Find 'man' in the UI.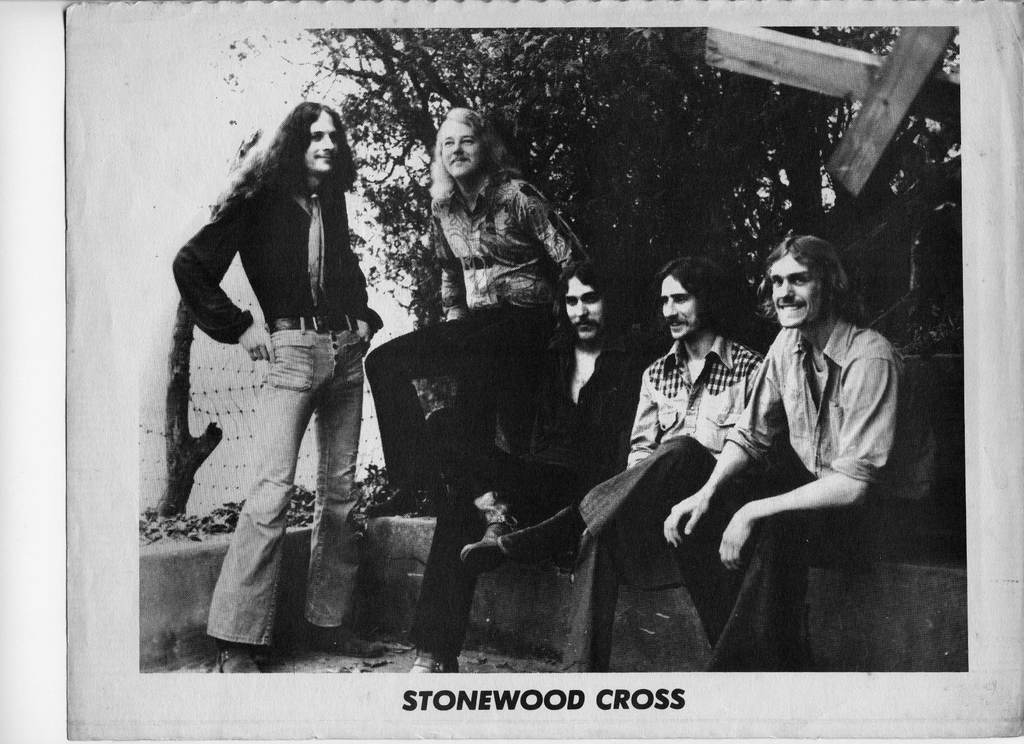
UI element at select_region(407, 262, 667, 677).
